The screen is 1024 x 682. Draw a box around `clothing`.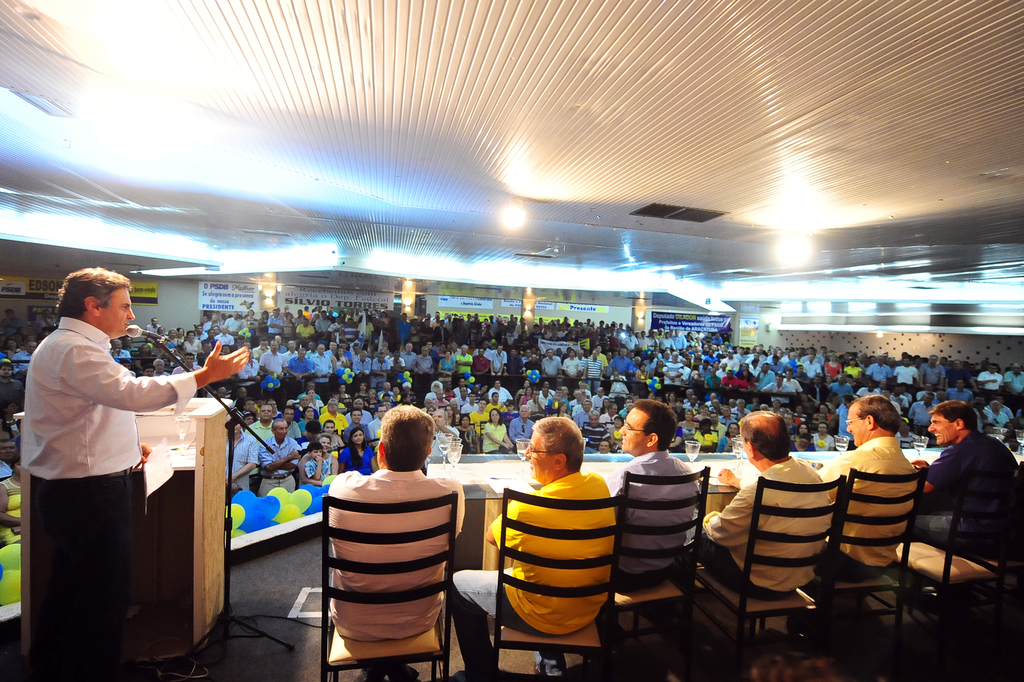
(309,464,477,681).
